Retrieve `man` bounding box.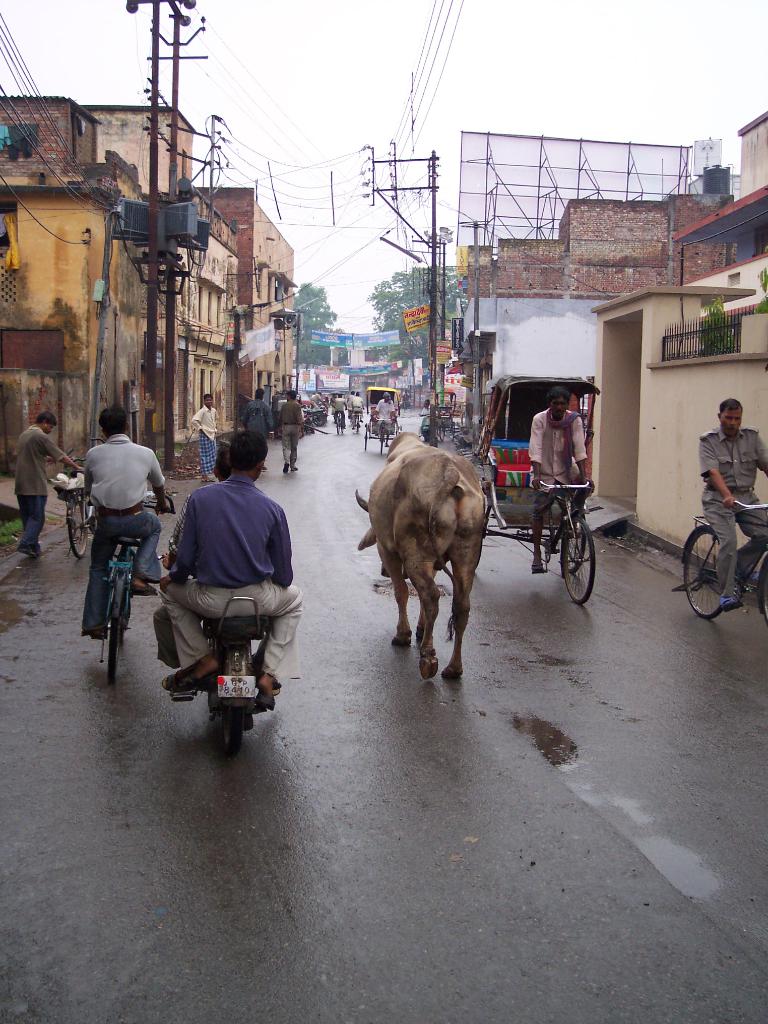
Bounding box: l=192, t=396, r=219, b=487.
